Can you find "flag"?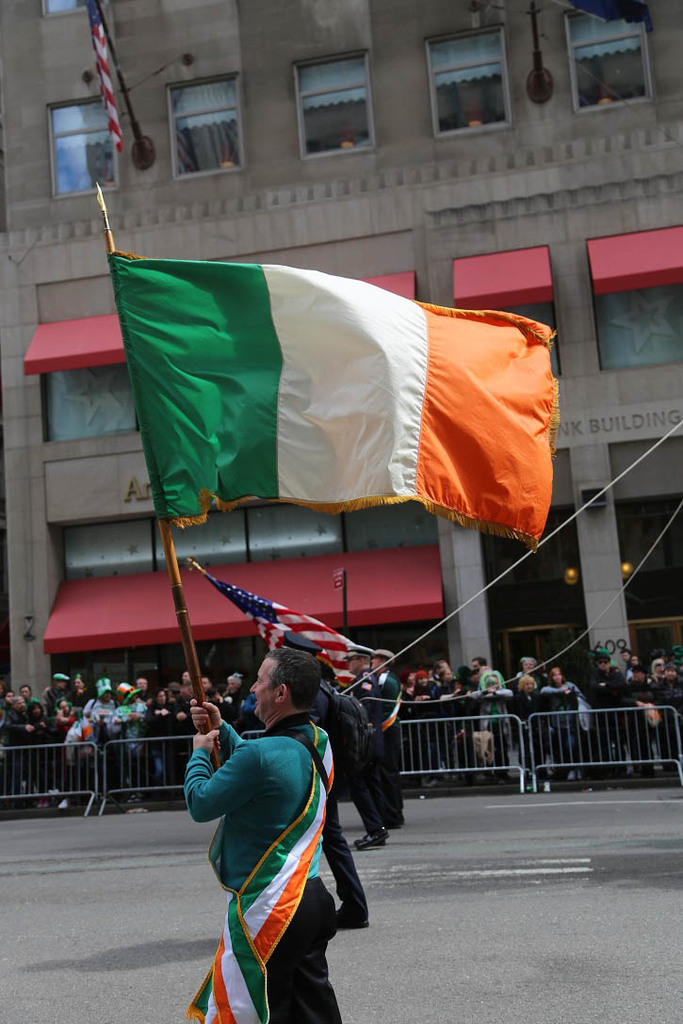
Yes, bounding box: detection(90, 0, 155, 179).
